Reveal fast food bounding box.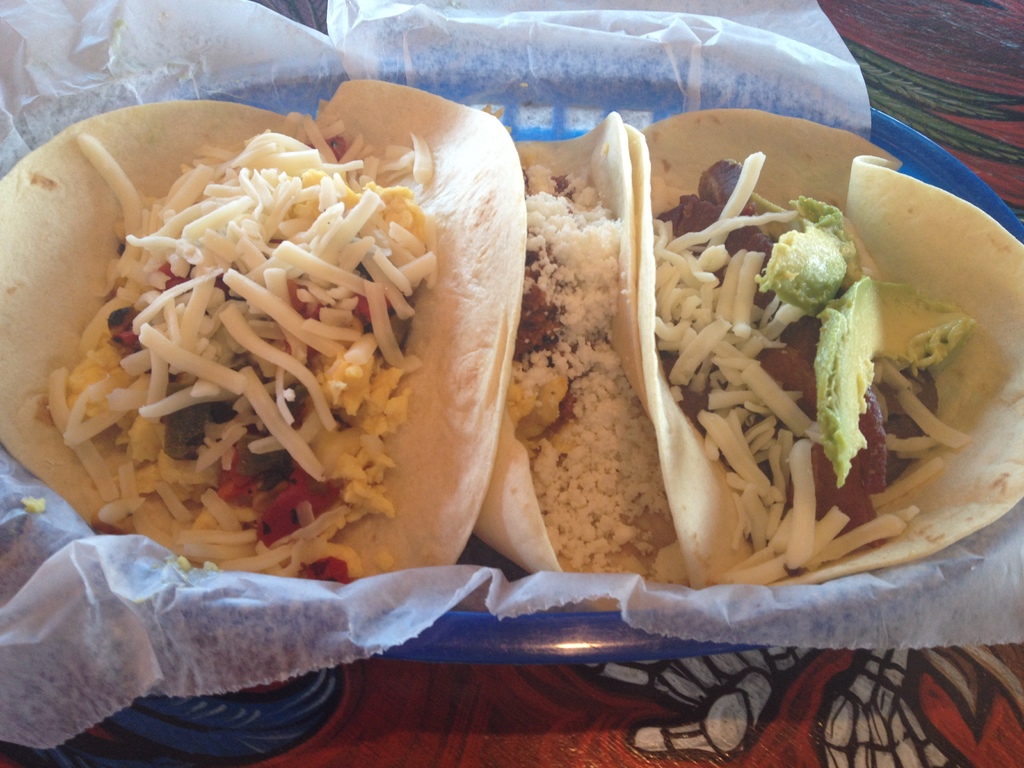
Revealed: 0:74:1023:588.
